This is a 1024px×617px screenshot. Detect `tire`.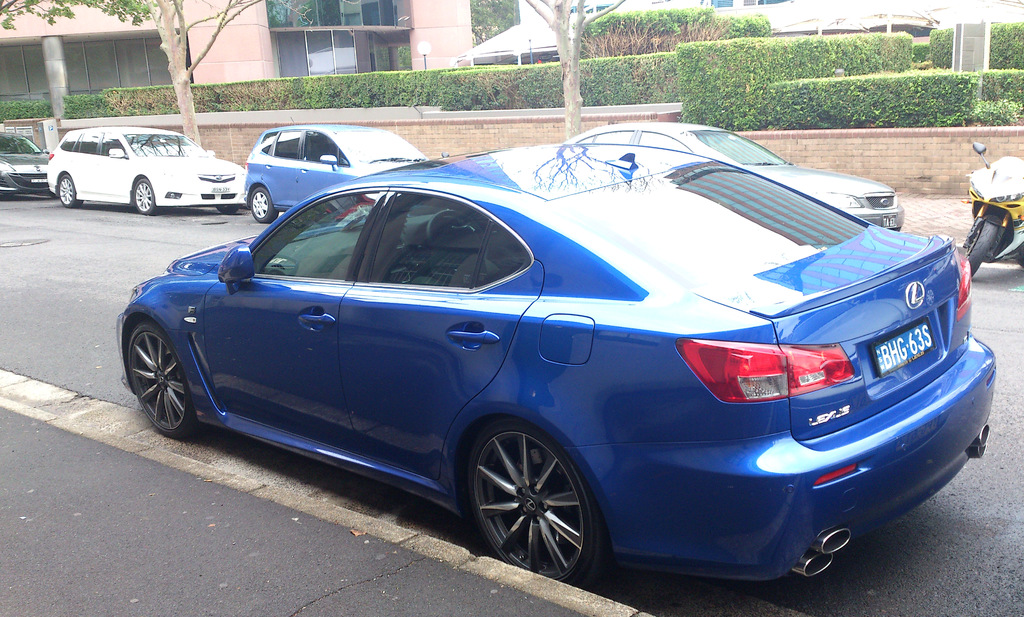
l=59, t=175, r=81, b=207.
